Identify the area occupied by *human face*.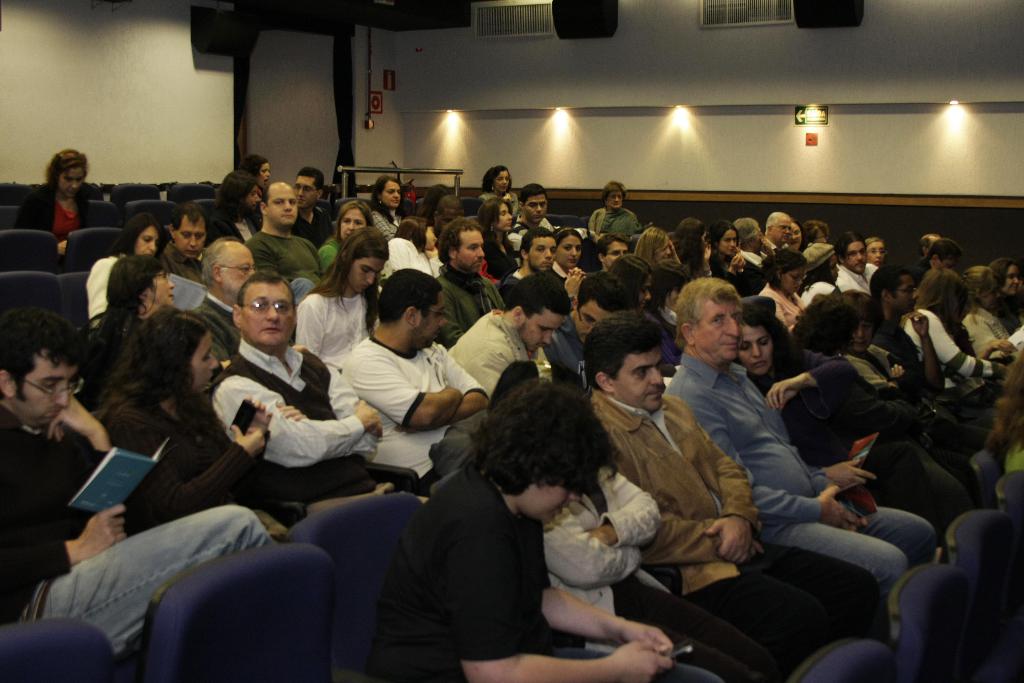
Area: (x1=526, y1=195, x2=547, y2=223).
